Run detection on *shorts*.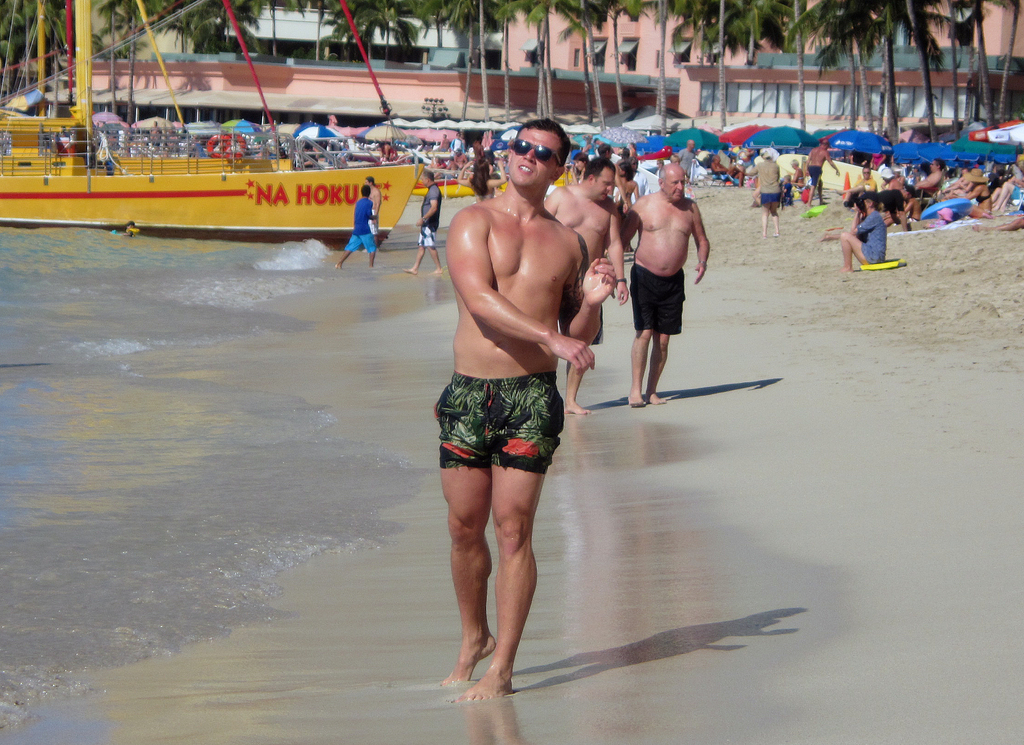
Result: 762 192 783 204.
